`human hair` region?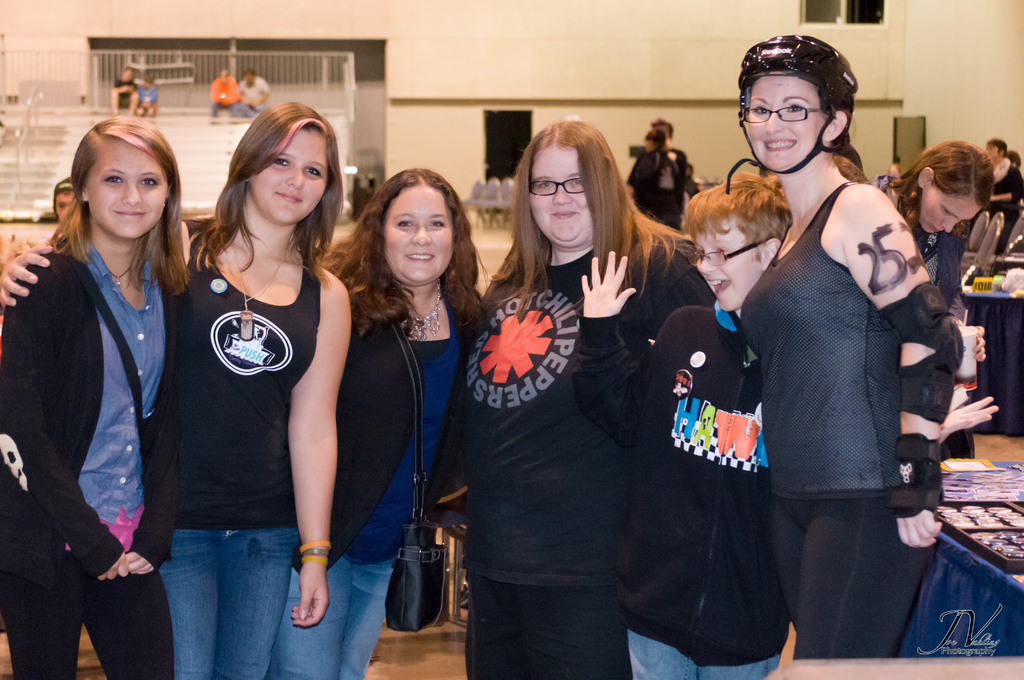
pyautogui.locateOnScreen(51, 122, 191, 295)
